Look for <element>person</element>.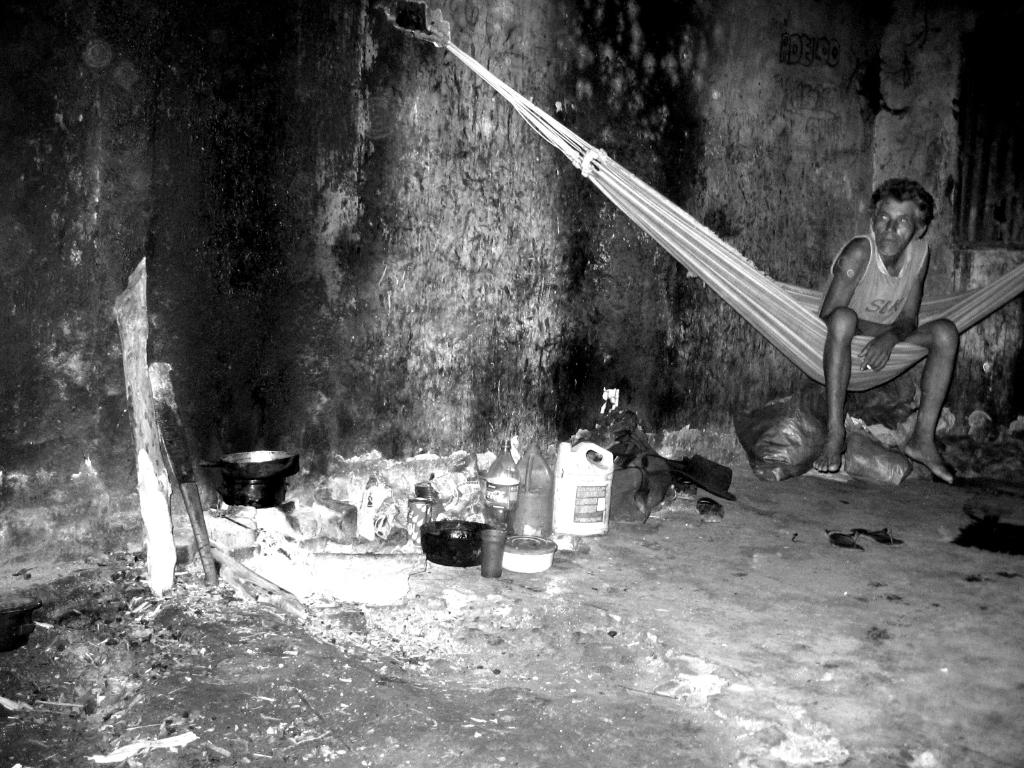
Found: box(805, 180, 963, 484).
